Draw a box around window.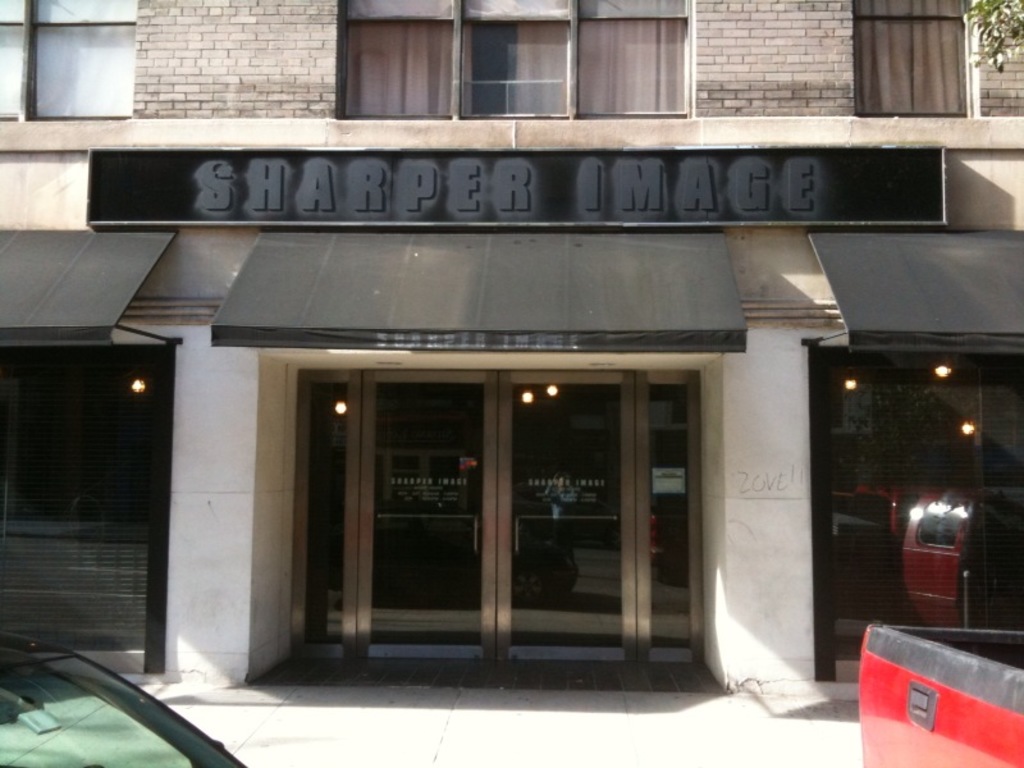
(805, 329, 1023, 678).
